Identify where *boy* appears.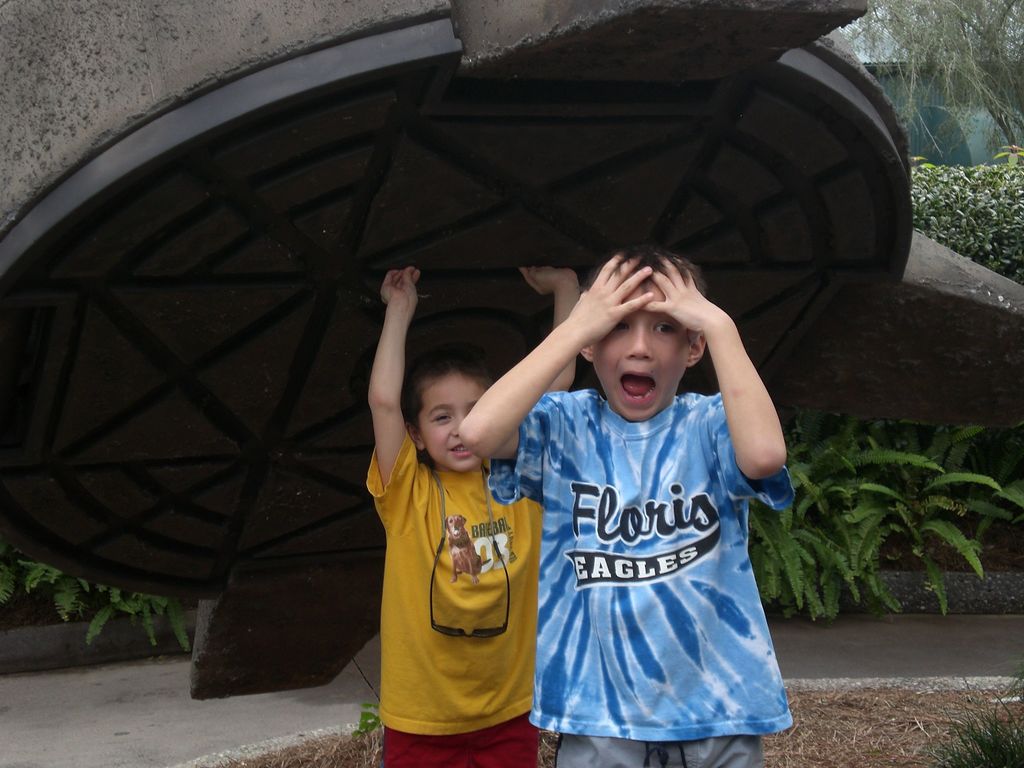
Appears at pyautogui.locateOnScreen(458, 245, 797, 767).
